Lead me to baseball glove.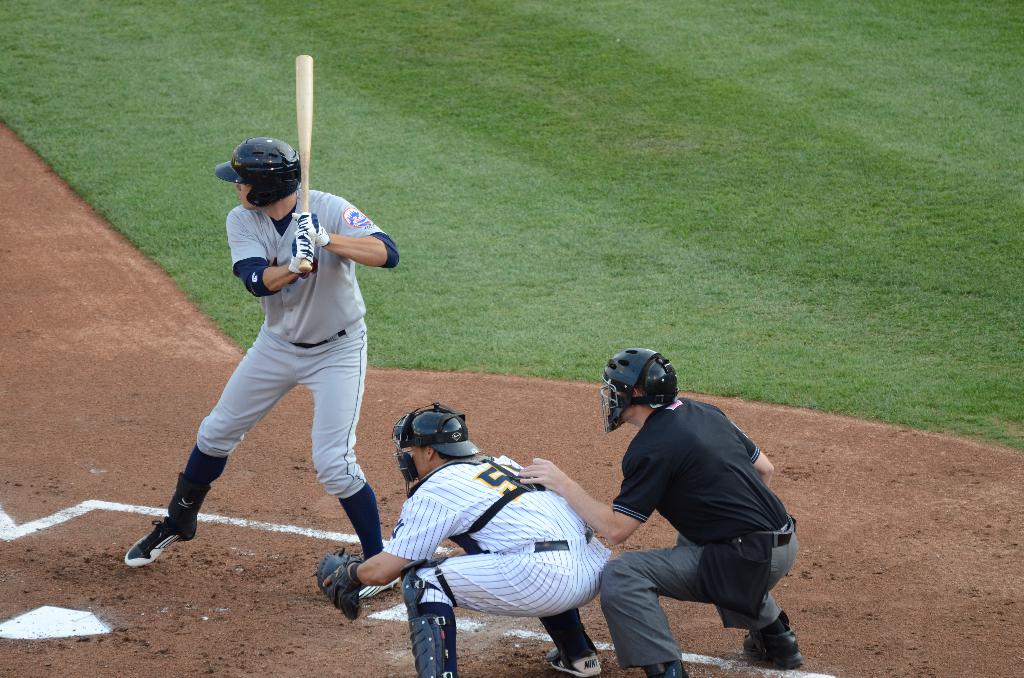
Lead to (left=310, top=545, right=369, bottom=621).
